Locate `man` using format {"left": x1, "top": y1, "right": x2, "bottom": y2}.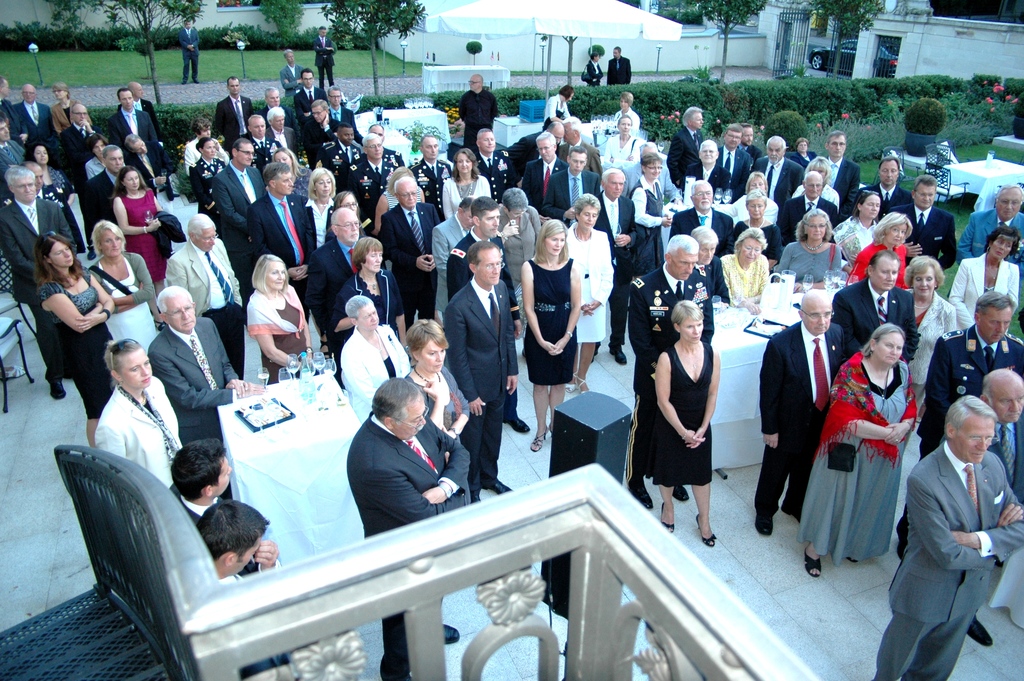
{"left": 593, "top": 167, "right": 643, "bottom": 365}.
